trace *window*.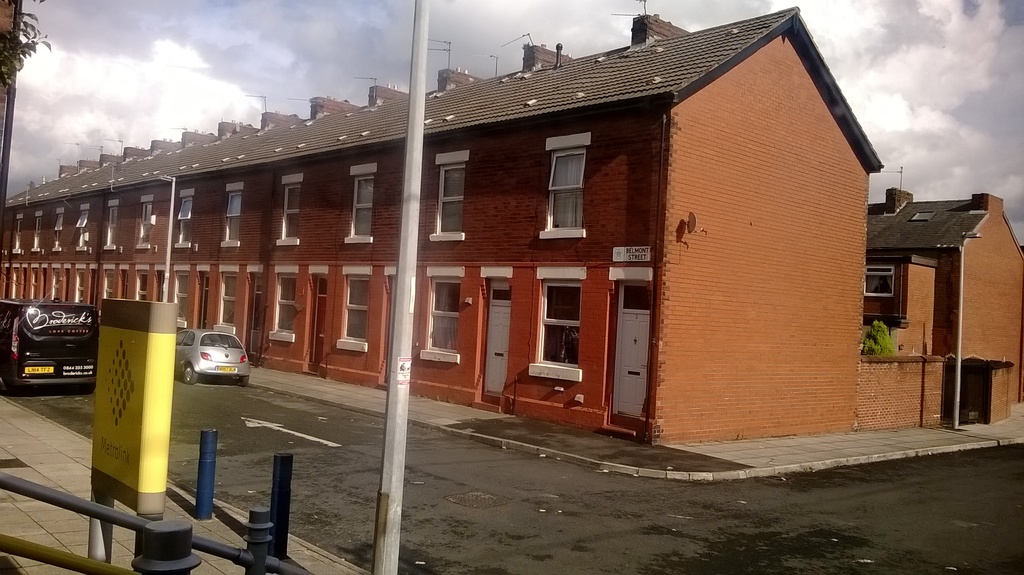
Traced to select_region(10, 210, 22, 256).
